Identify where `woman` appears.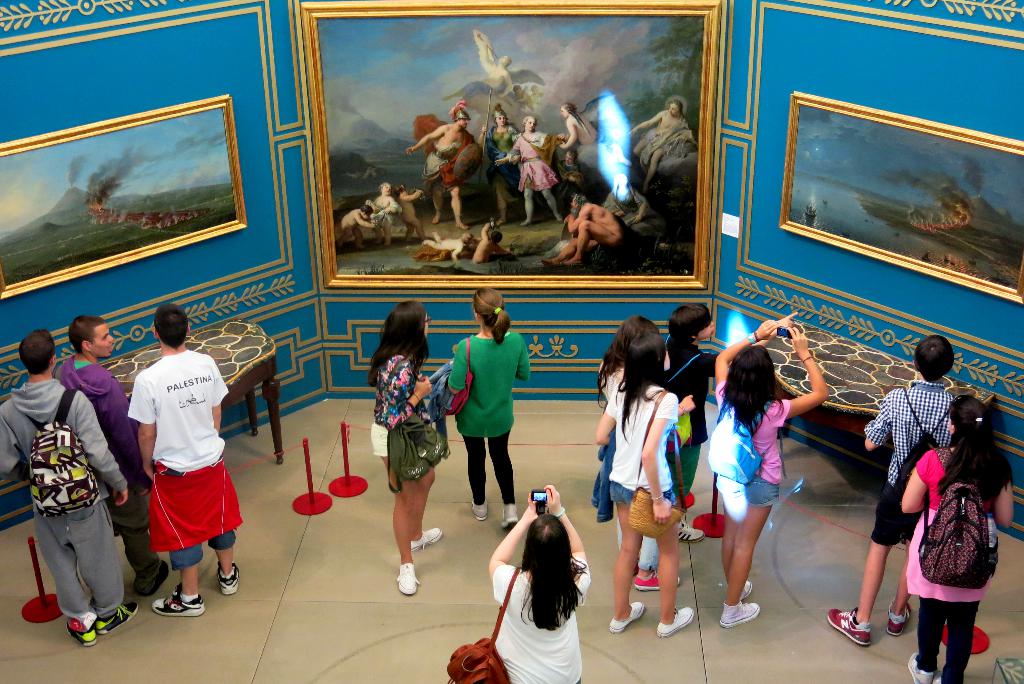
Appears at BBox(899, 395, 1021, 683).
